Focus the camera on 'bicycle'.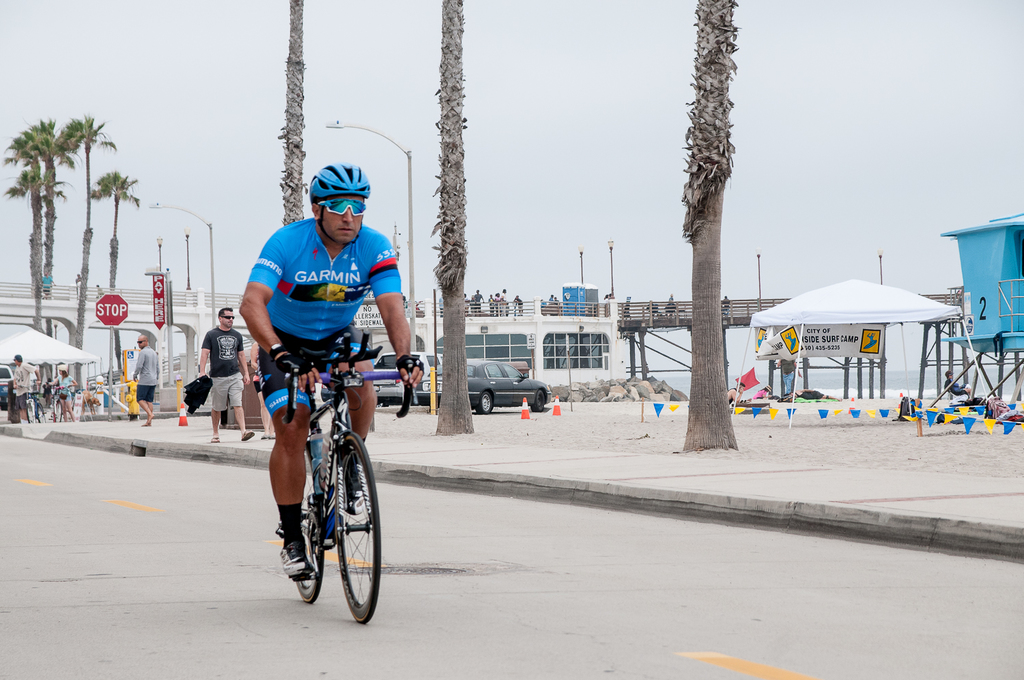
Focus region: box(19, 393, 47, 423).
